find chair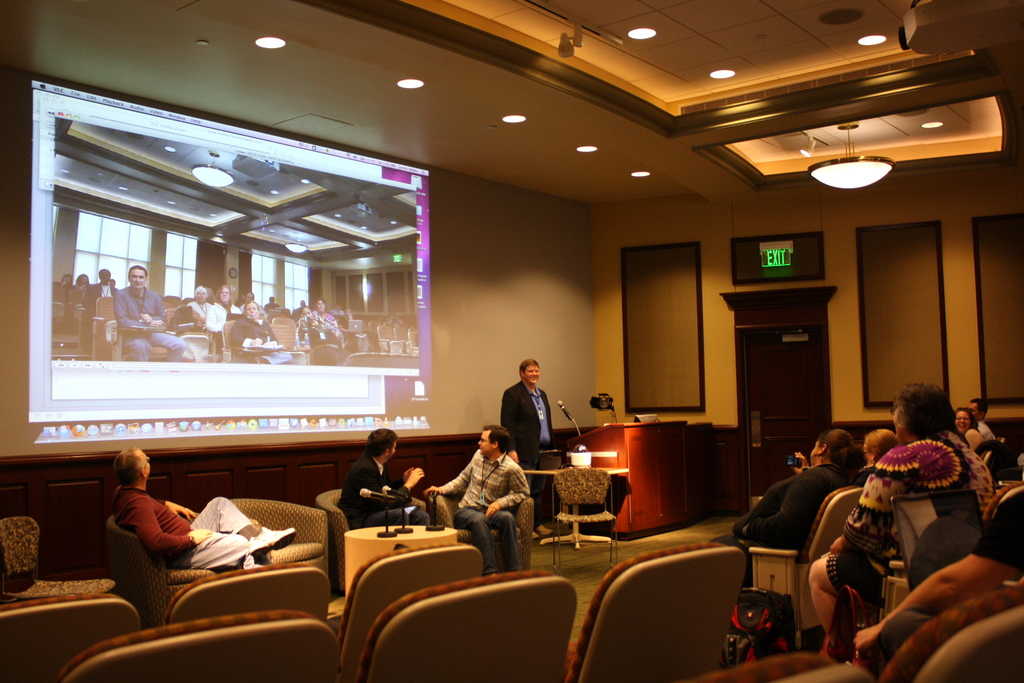
(751, 487, 871, 645)
